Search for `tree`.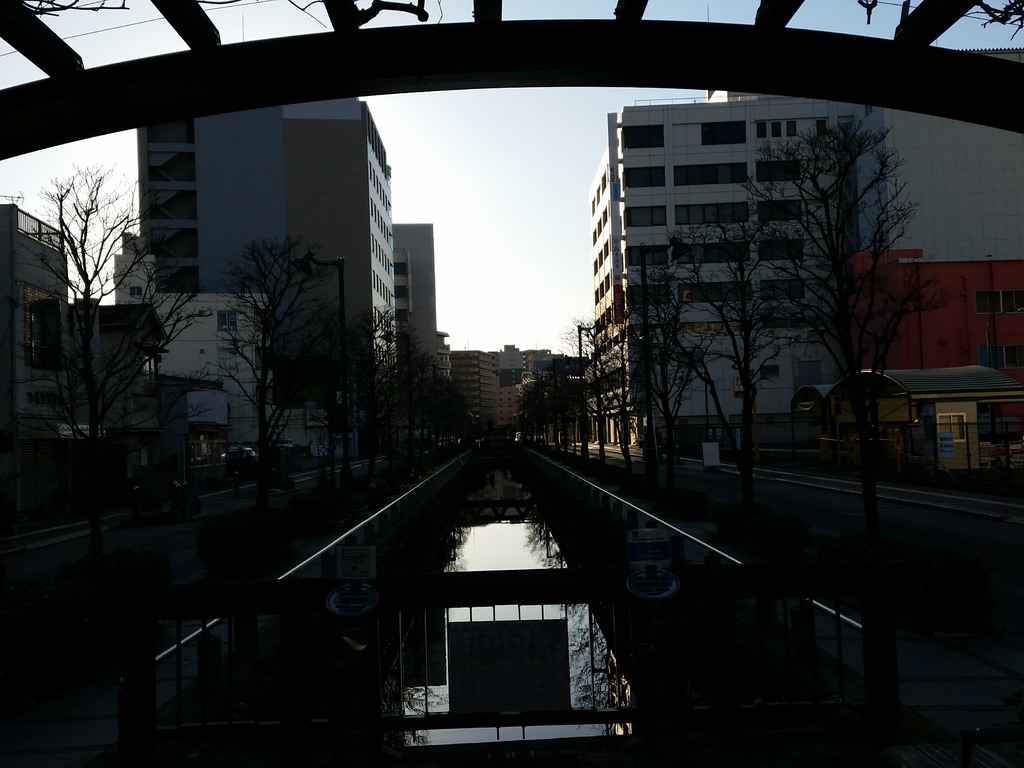
Found at (left=705, top=199, right=781, bottom=481).
